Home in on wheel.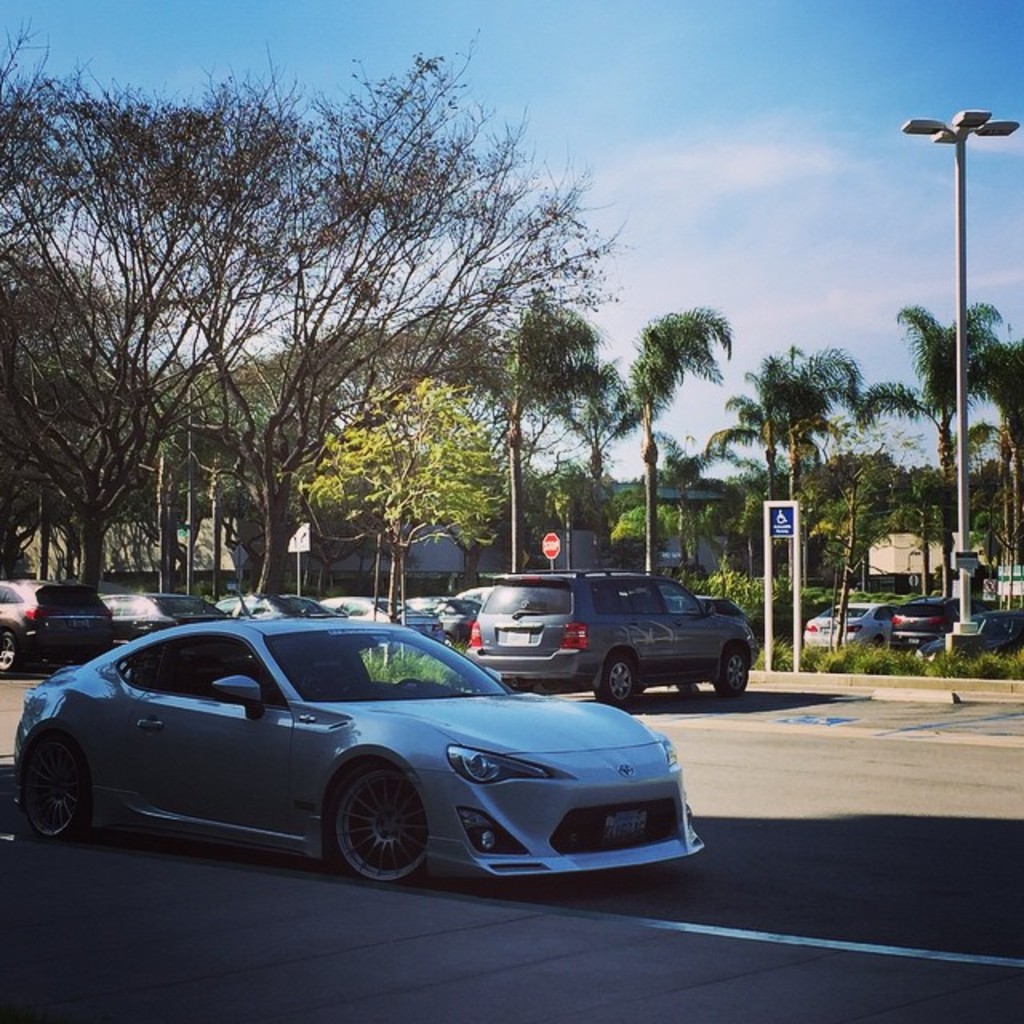
Homed in at [320,762,427,890].
